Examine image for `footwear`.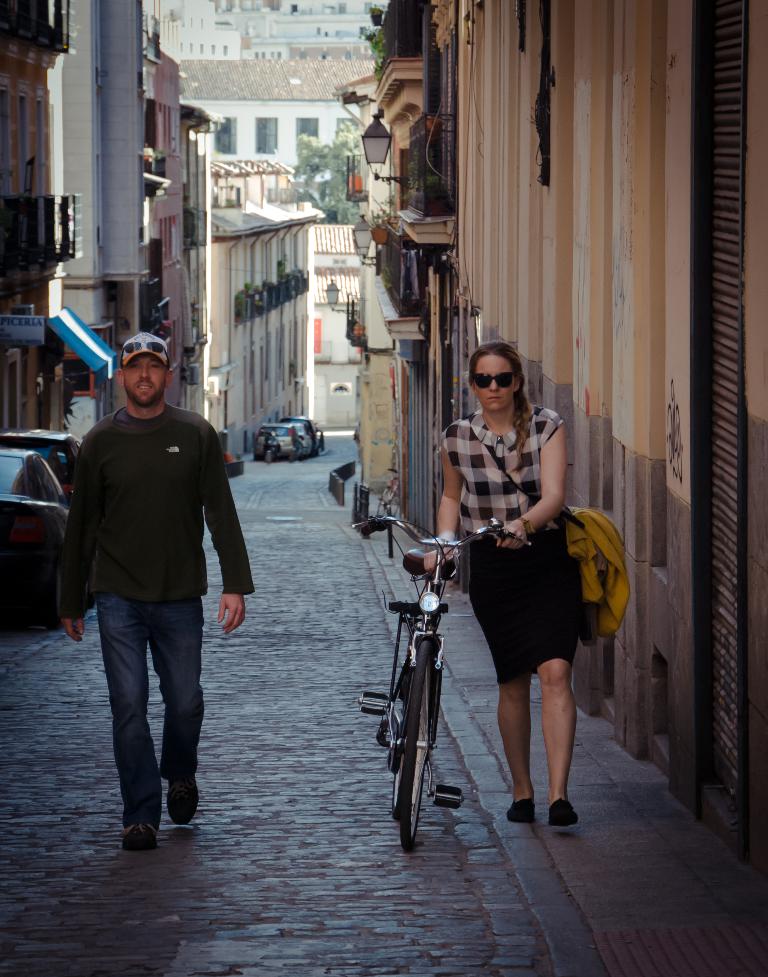
Examination result: box=[165, 767, 203, 830].
